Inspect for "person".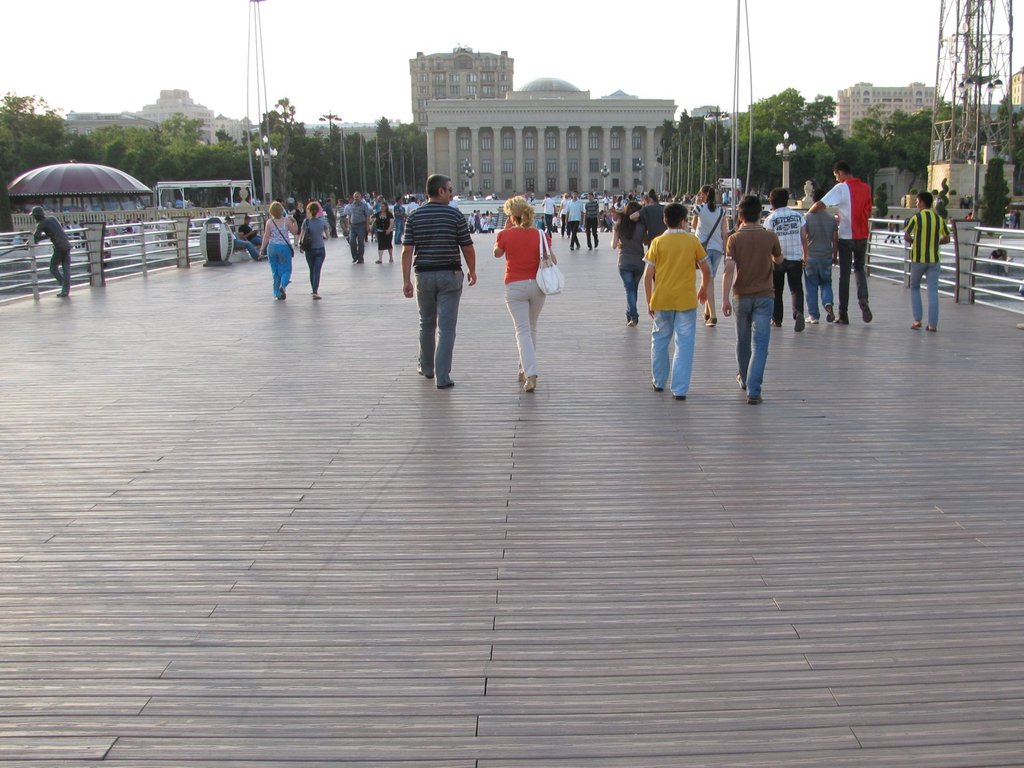
Inspection: [x1=300, y1=193, x2=329, y2=296].
